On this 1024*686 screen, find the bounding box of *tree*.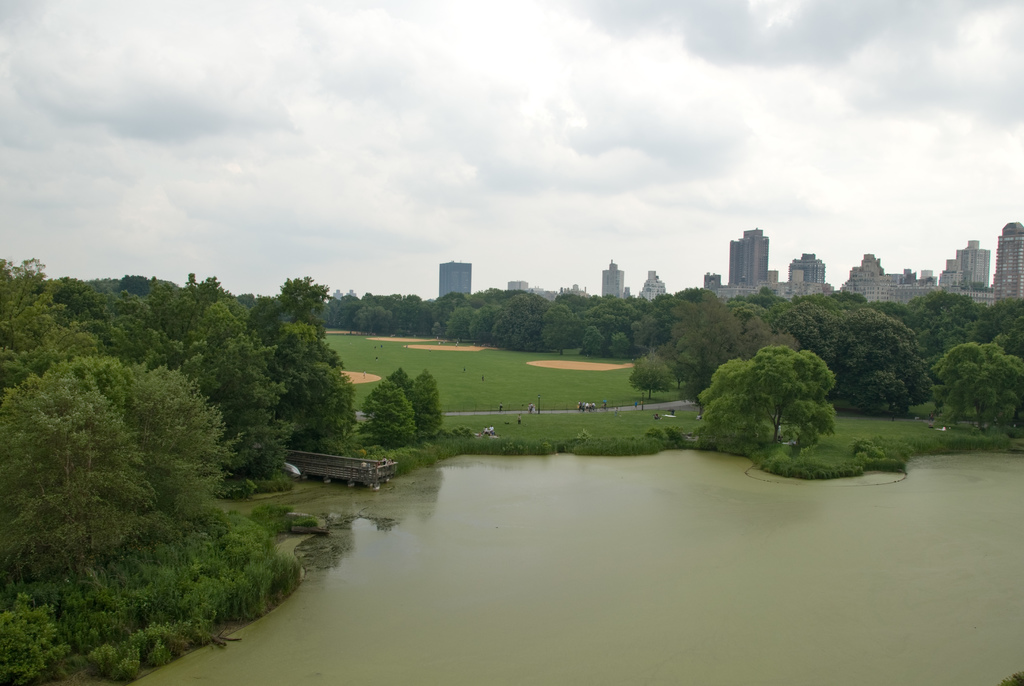
Bounding box: bbox=(685, 286, 774, 410).
